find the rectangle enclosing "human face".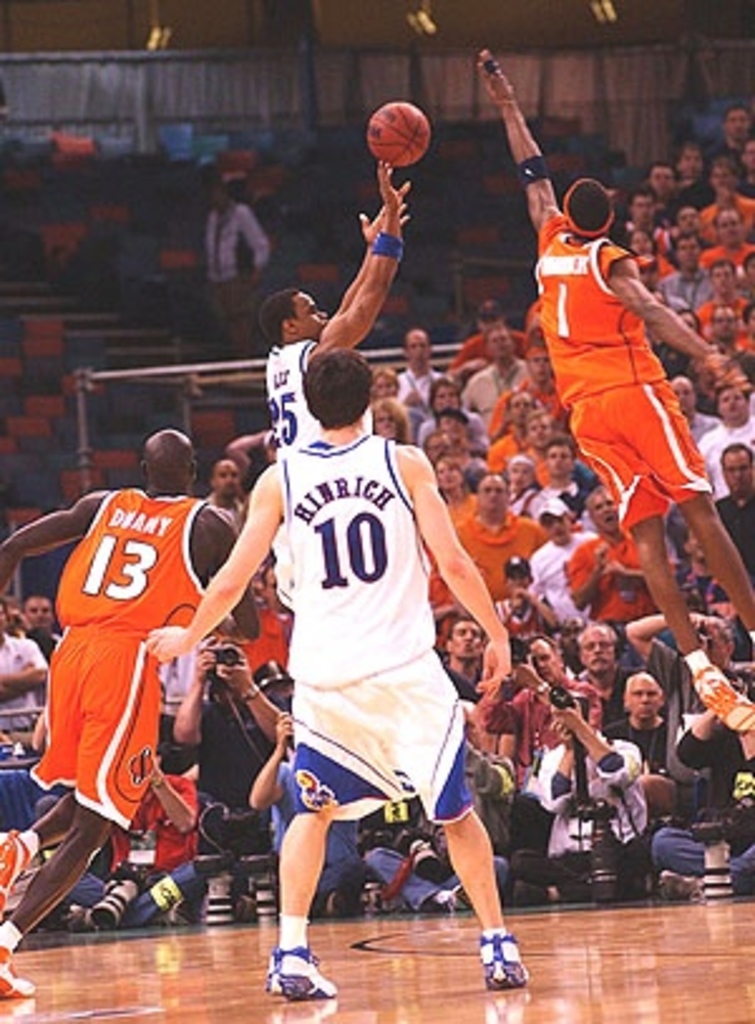
x1=627 y1=674 x2=662 y2=727.
